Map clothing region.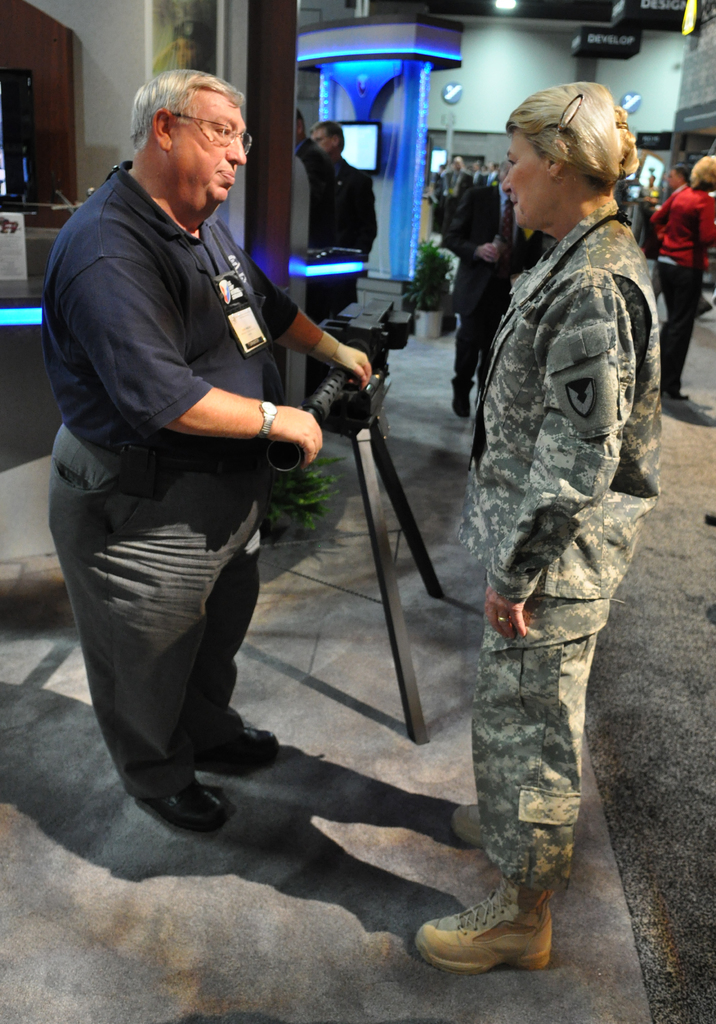
Mapped to <box>345,165,378,301</box>.
